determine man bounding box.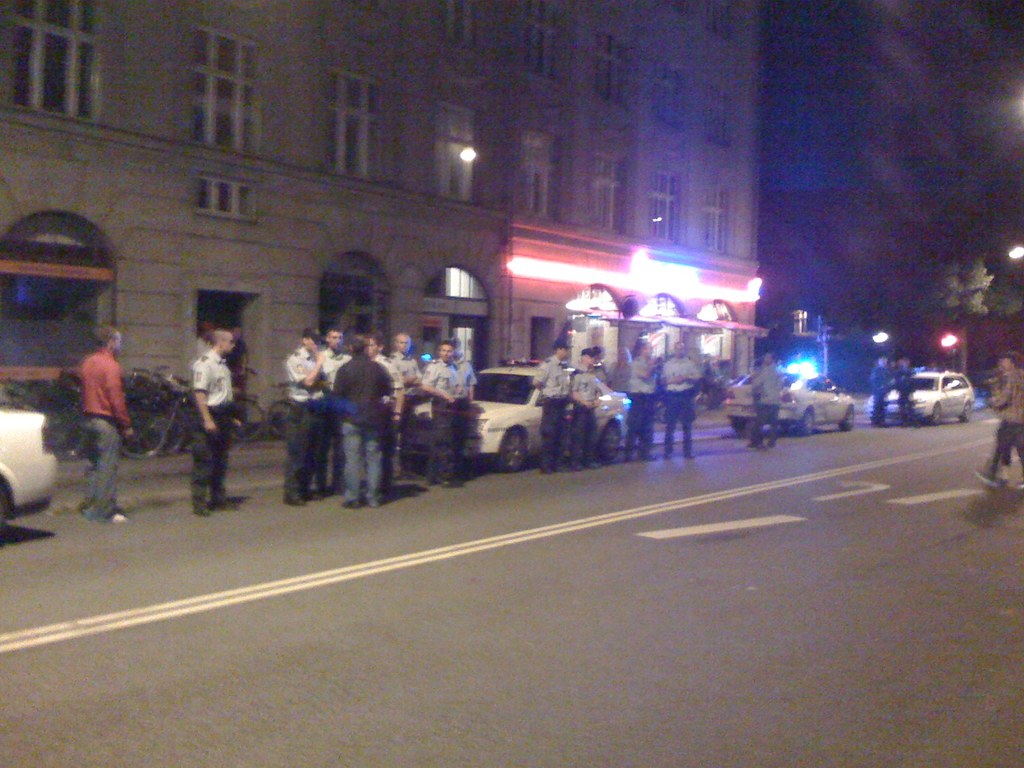
Determined: <box>750,349,783,449</box>.
